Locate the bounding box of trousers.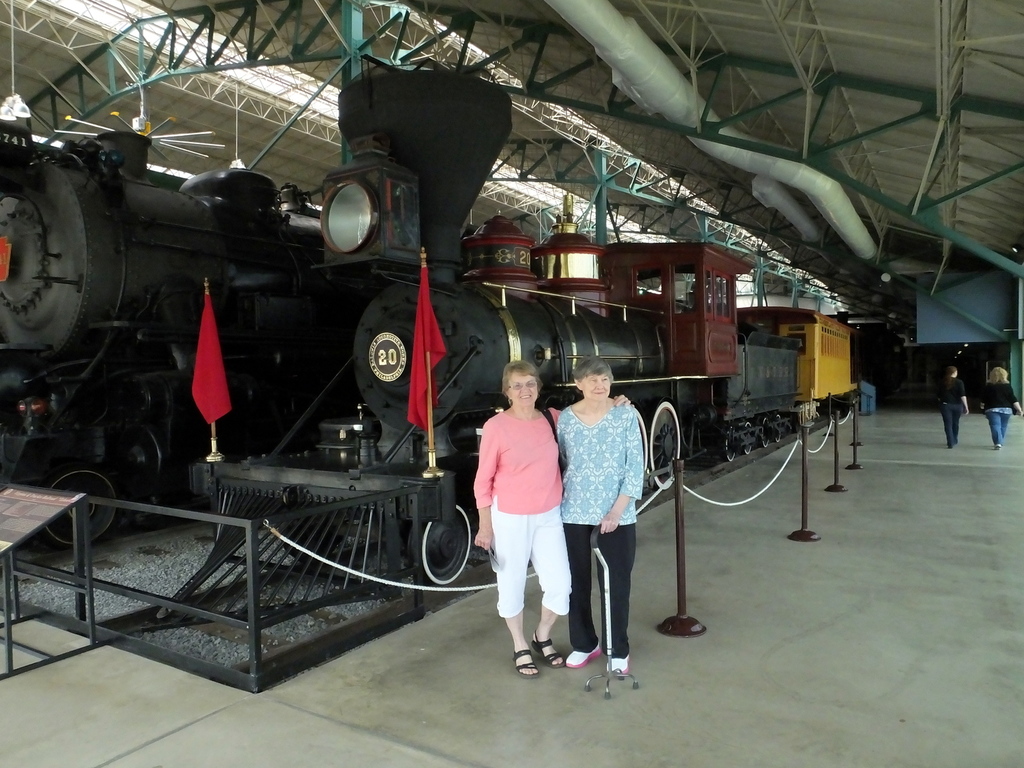
Bounding box: 556/517/628/656.
